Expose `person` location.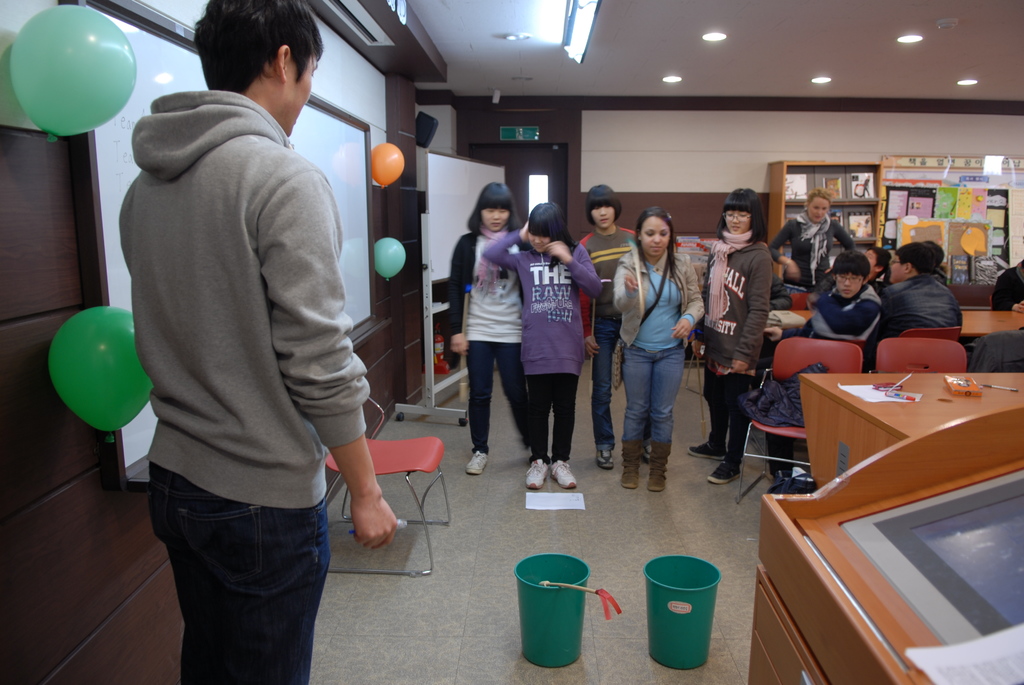
Exposed at 858, 242, 890, 293.
